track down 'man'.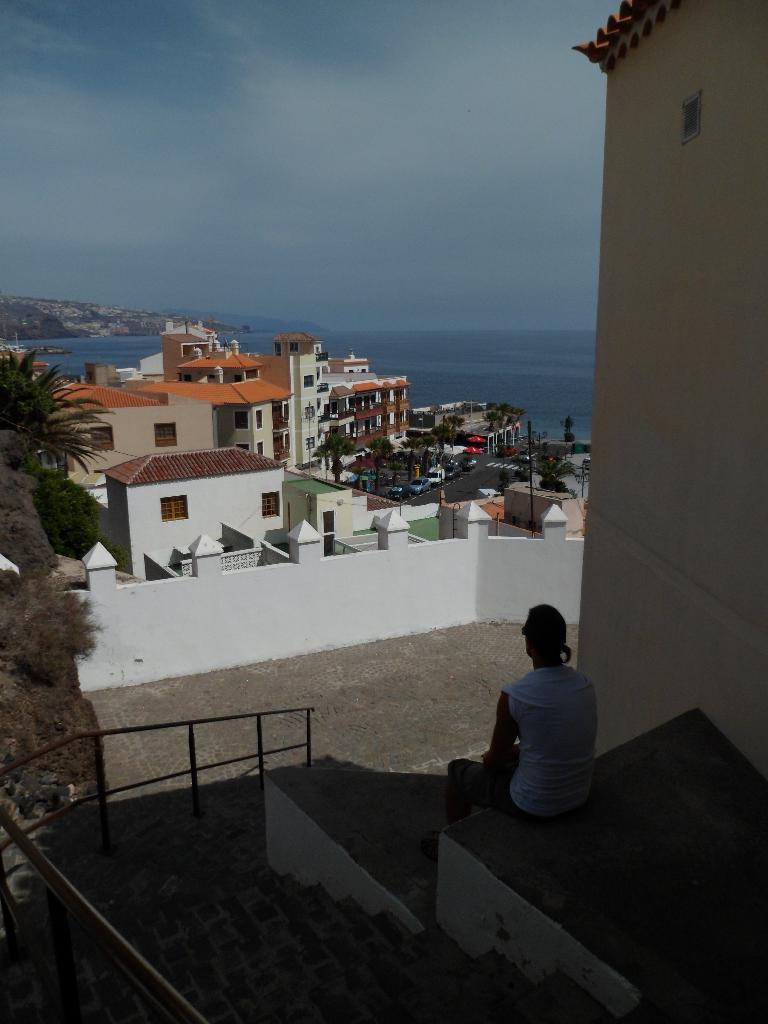
Tracked to 469:592:607:796.
